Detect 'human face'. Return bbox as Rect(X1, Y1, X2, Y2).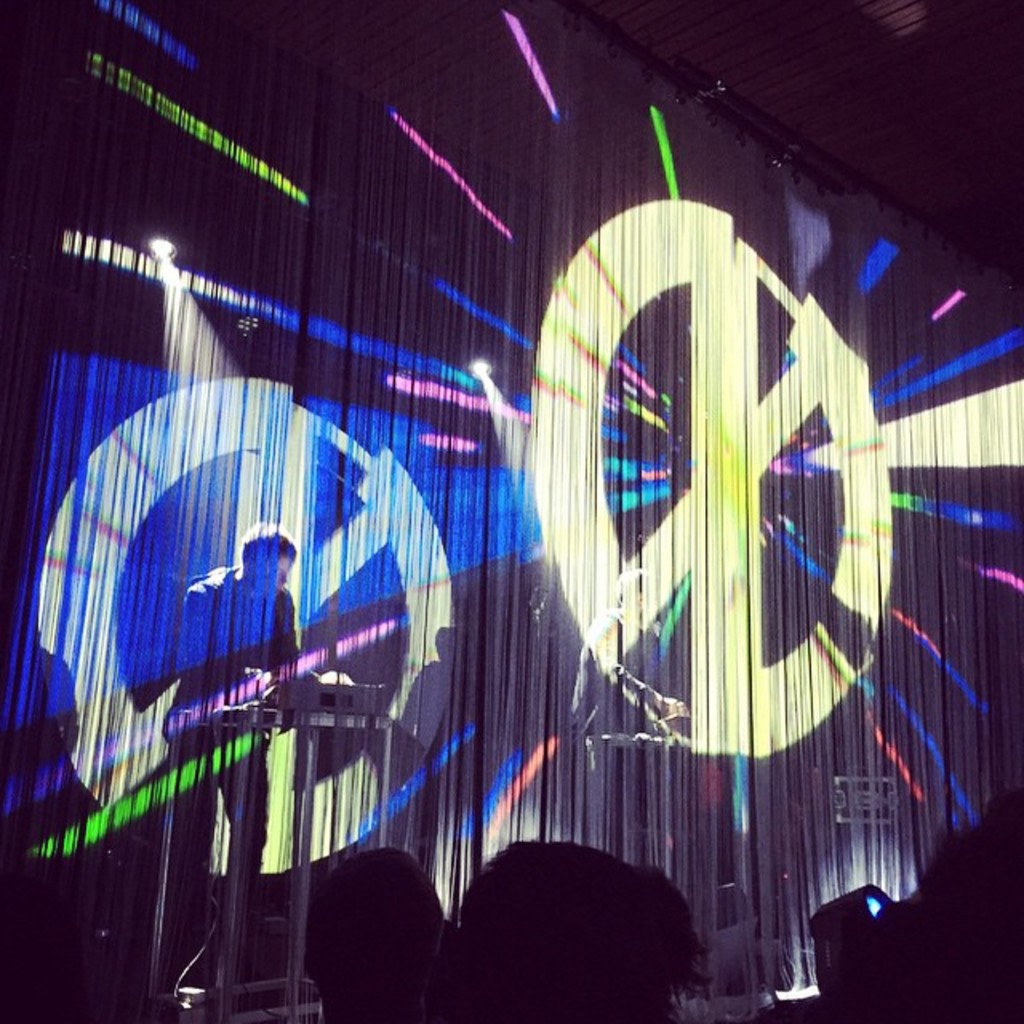
Rect(253, 550, 294, 600).
